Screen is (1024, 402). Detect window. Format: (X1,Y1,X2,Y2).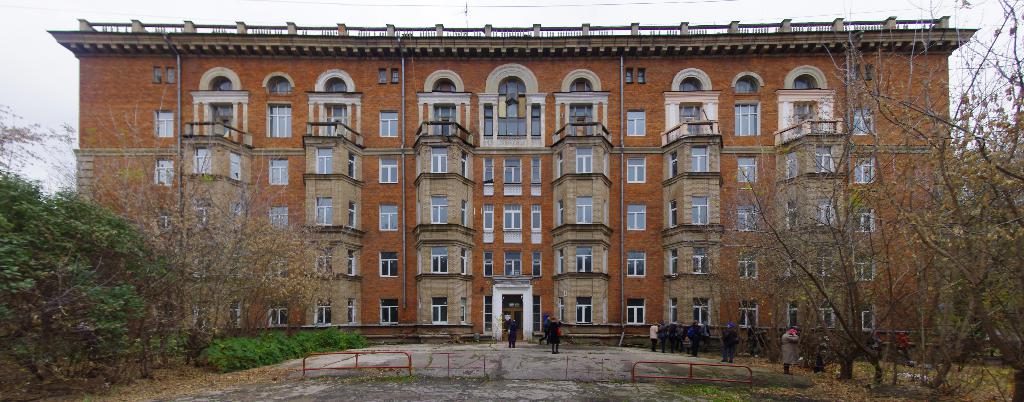
(391,66,401,84).
